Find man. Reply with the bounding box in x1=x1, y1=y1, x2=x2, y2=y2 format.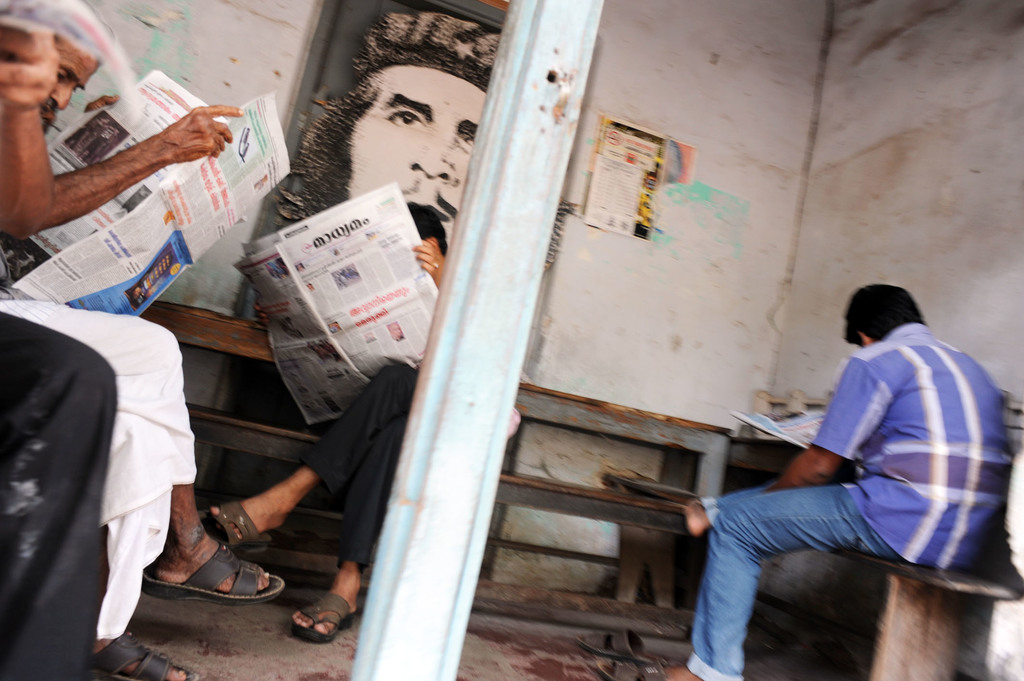
x1=205, y1=204, x2=520, y2=645.
